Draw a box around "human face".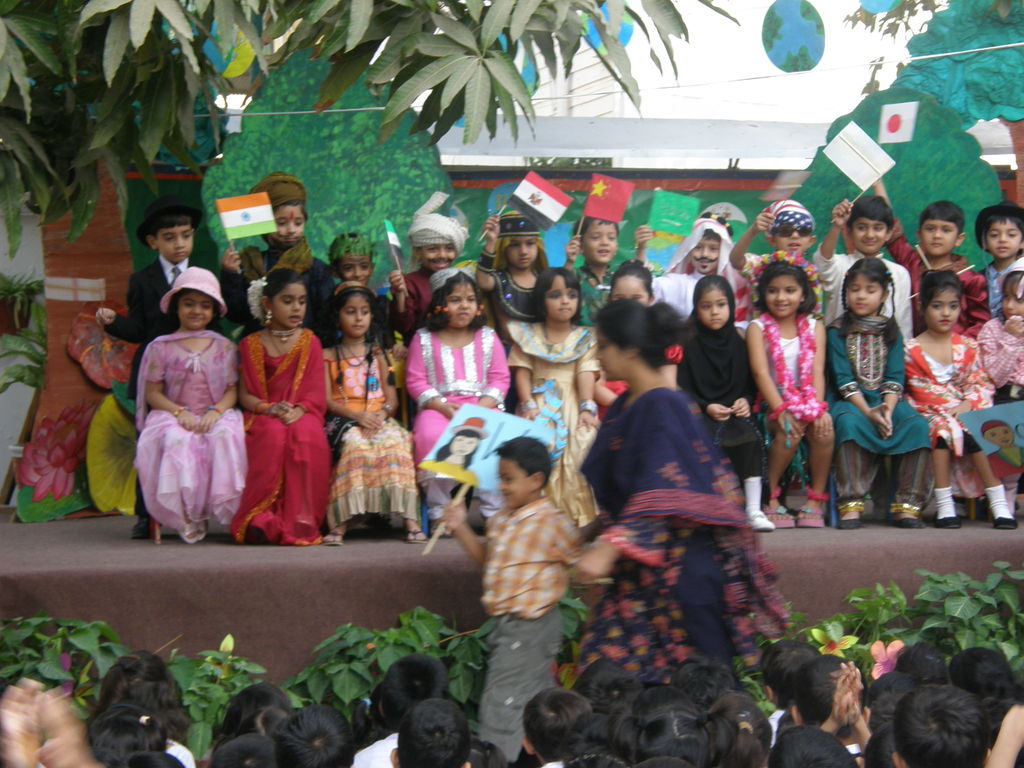
left=545, top=274, right=579, bottom=320.
